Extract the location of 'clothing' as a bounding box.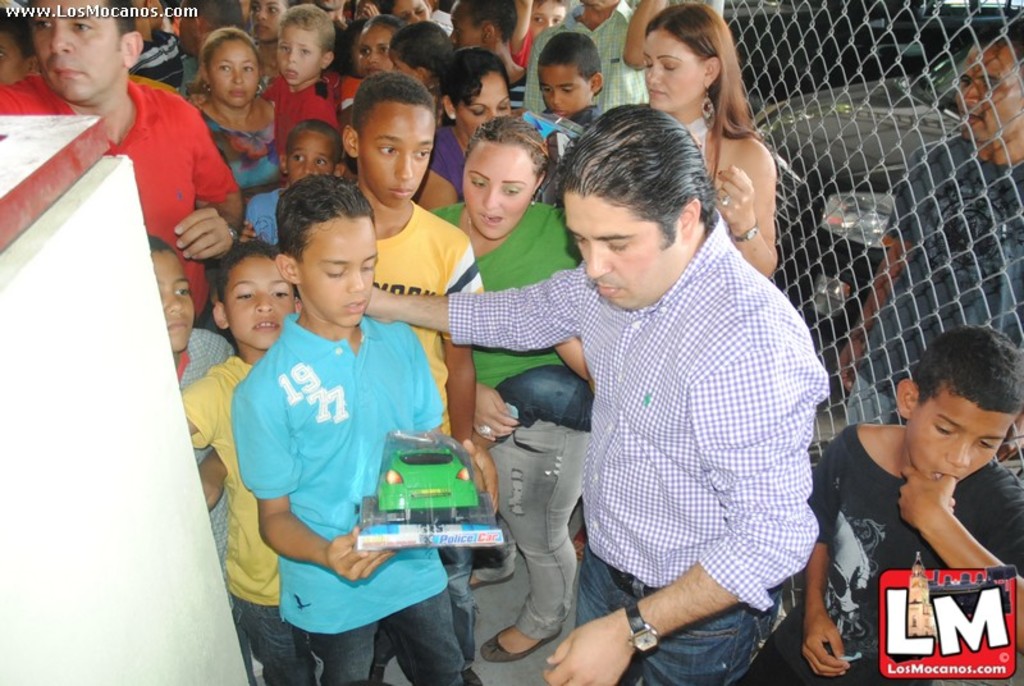
481 183 835 672.
